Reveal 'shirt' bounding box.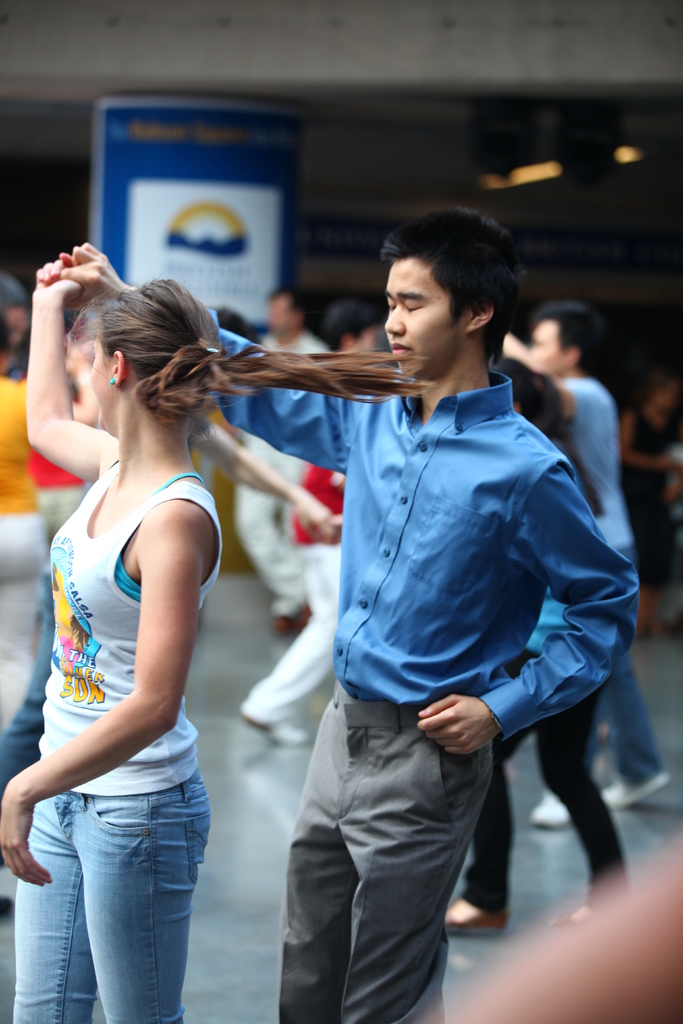
Revealed: [216,313,639,737].
